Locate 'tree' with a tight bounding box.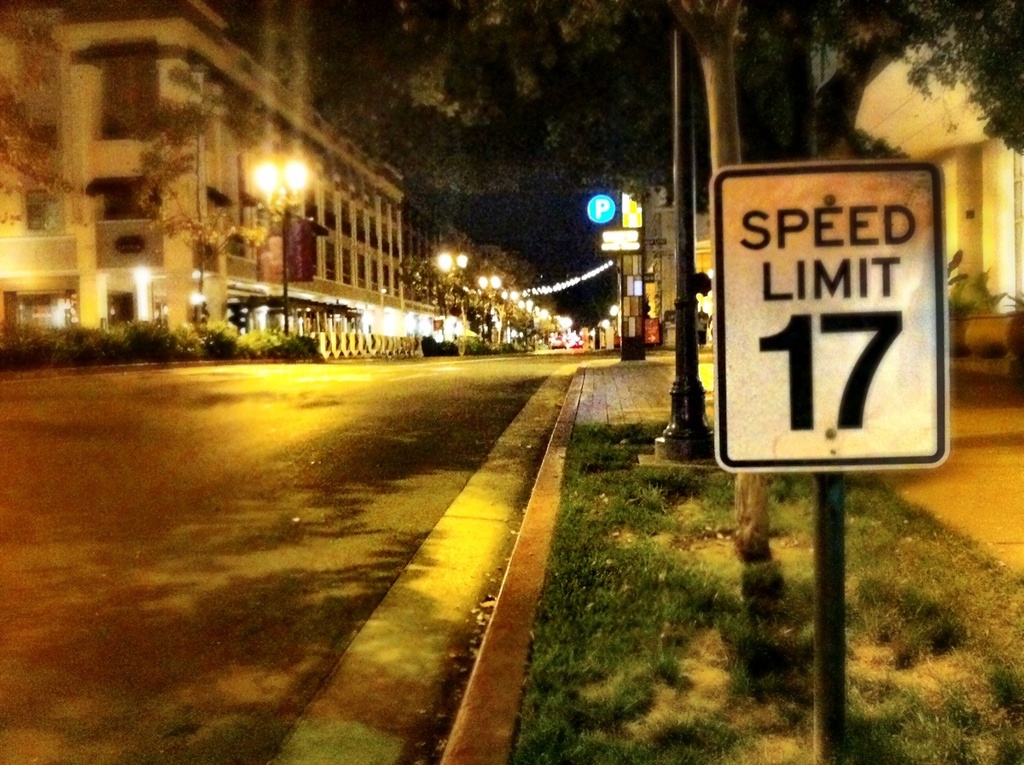
296,0,1023,161.
